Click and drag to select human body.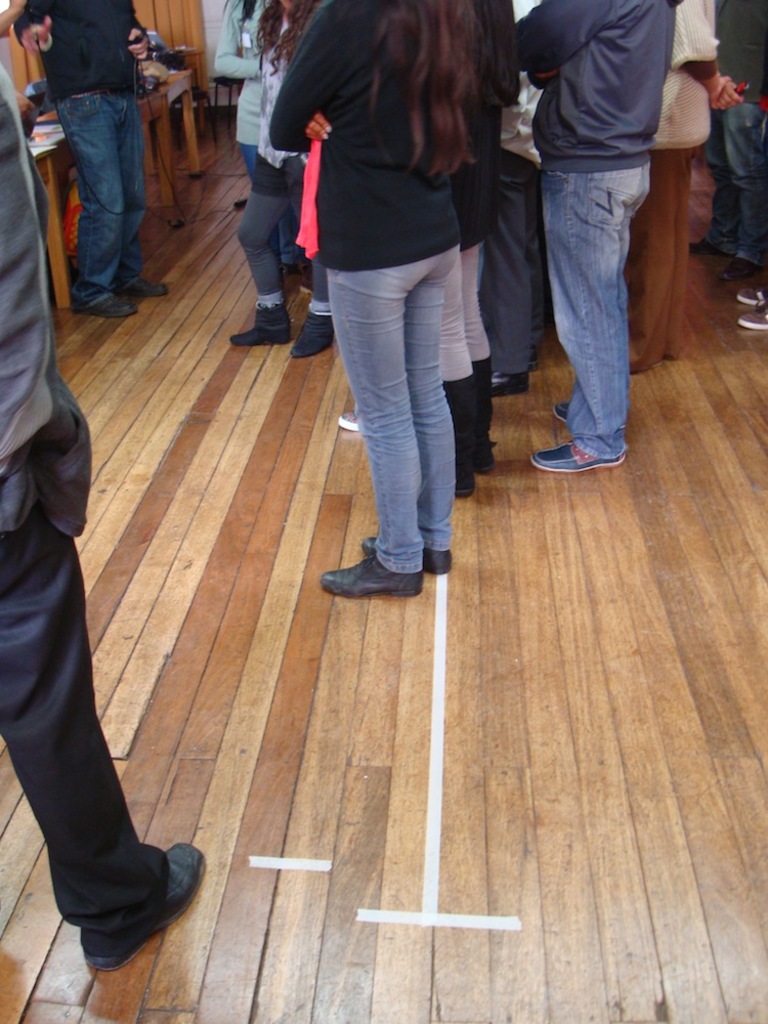
Selection: left=630, top=0, right=742, bottom=368.
